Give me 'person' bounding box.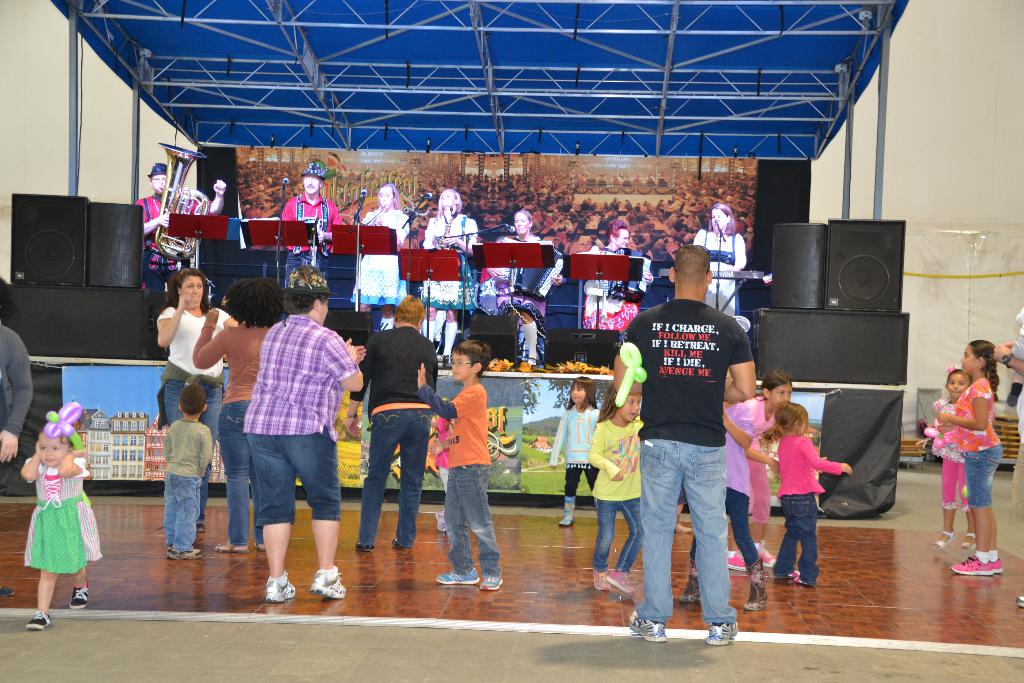
629/244/744/644.
